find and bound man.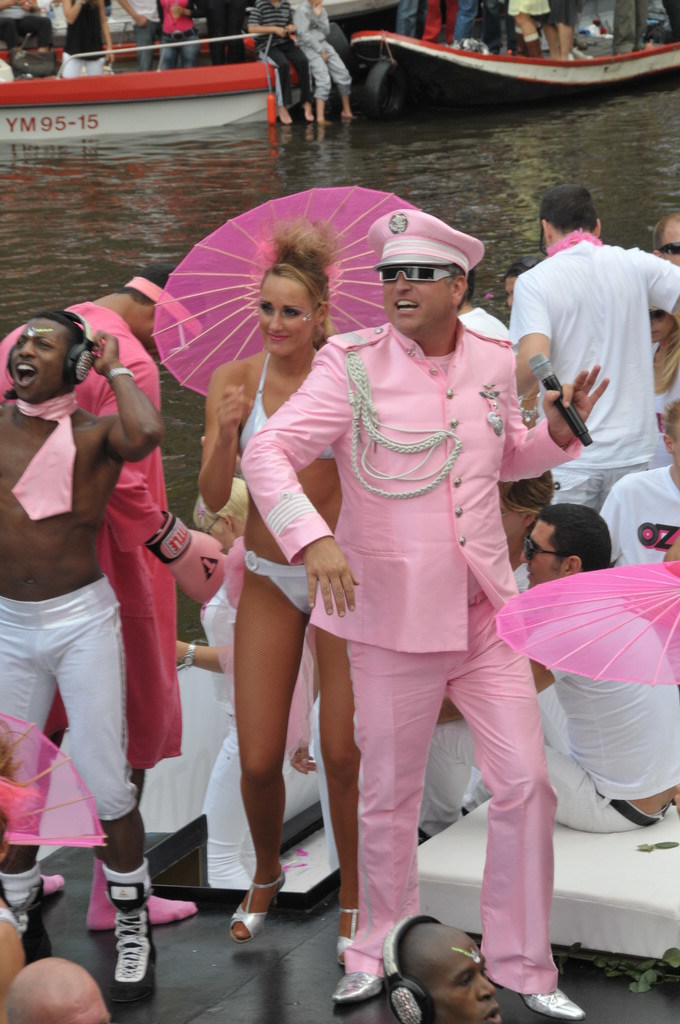
Bound: pyautogui.locateOnScreen(370, 928, 508, 1023).
